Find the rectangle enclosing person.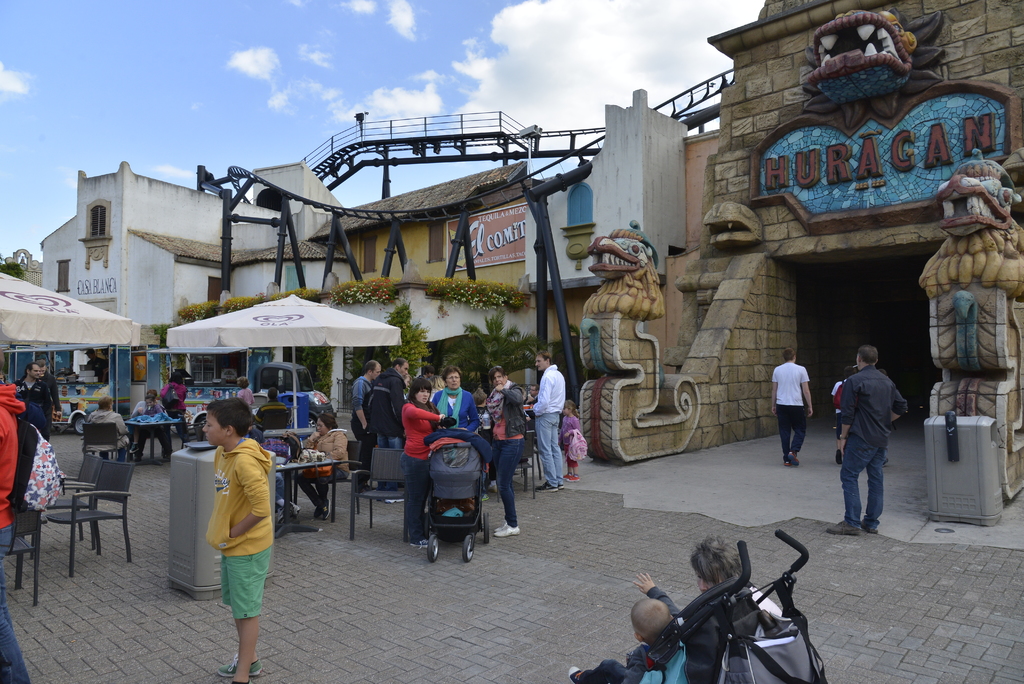
<region>769, 346, 816, 467</region>.
